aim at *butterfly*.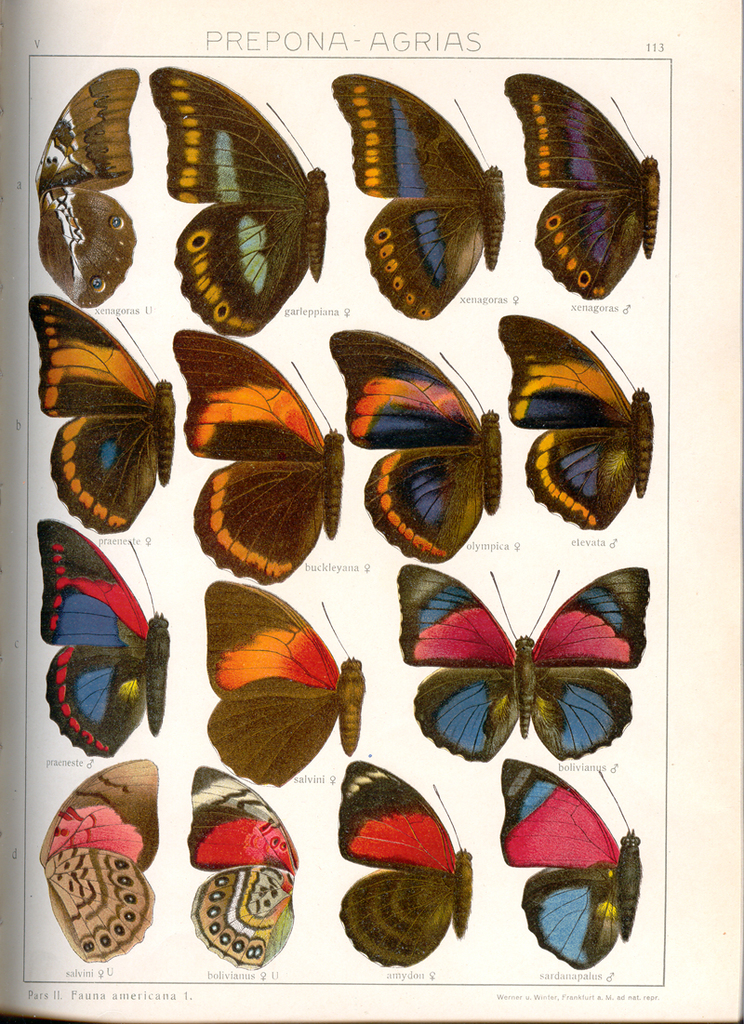
Aimed at BBox(514, 73, 660, 310).
